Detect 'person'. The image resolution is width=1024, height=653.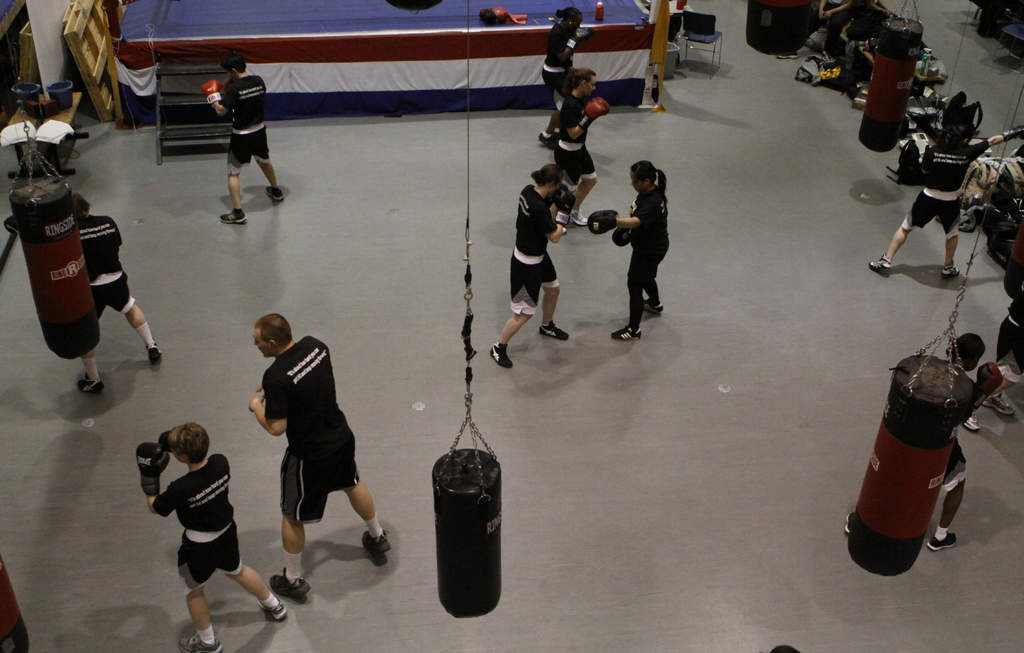
select_region(78, 194, 153, 396).
